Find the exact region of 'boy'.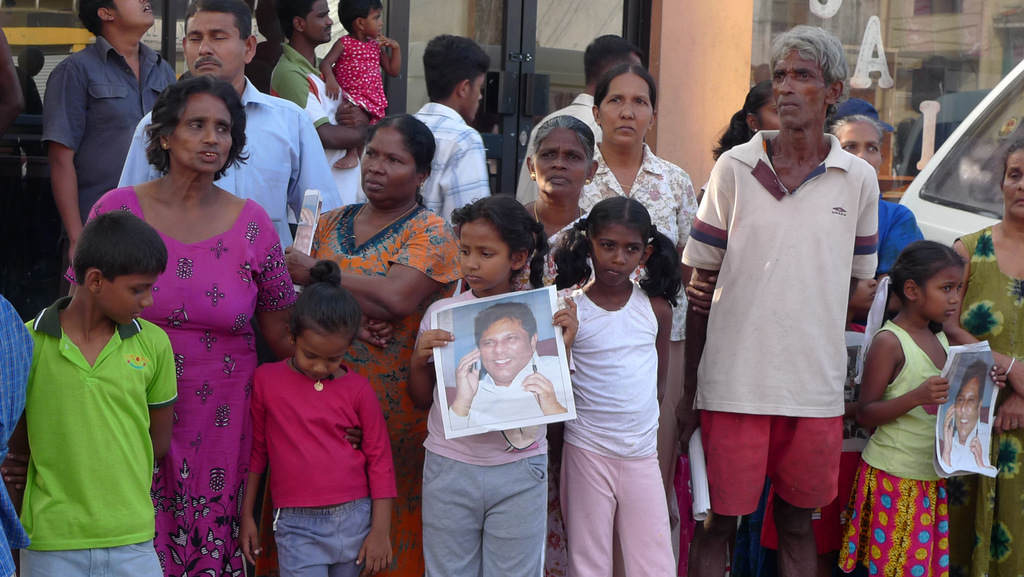
Exact region: Rect(3, 195, 170, 571).
